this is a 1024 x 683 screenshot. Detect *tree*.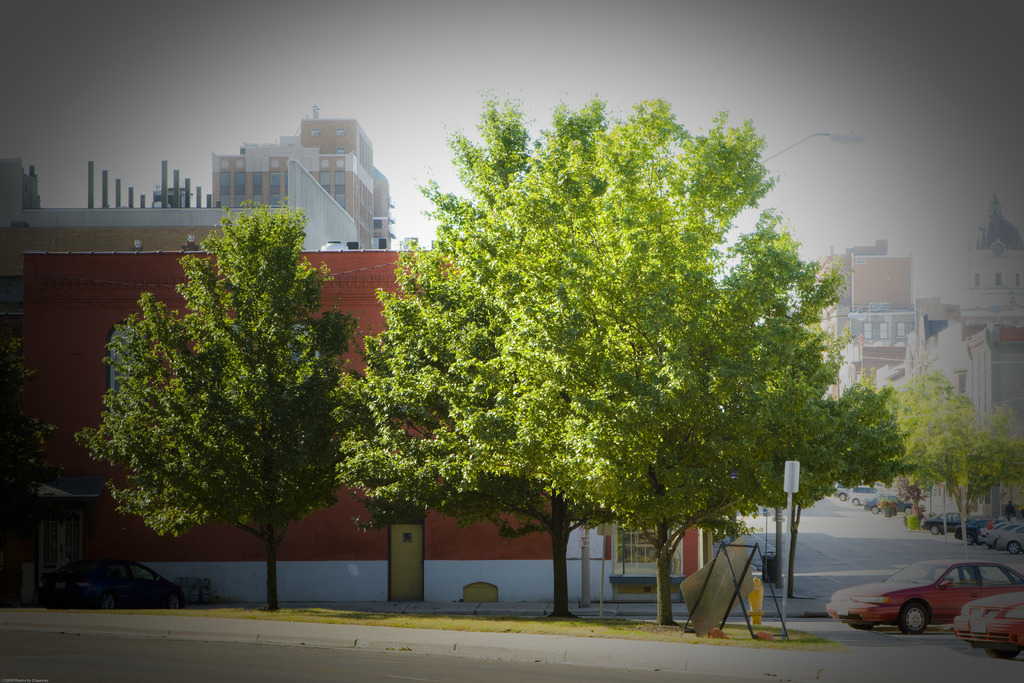
x1=981, y1=204, x2=1021, y2=241.
